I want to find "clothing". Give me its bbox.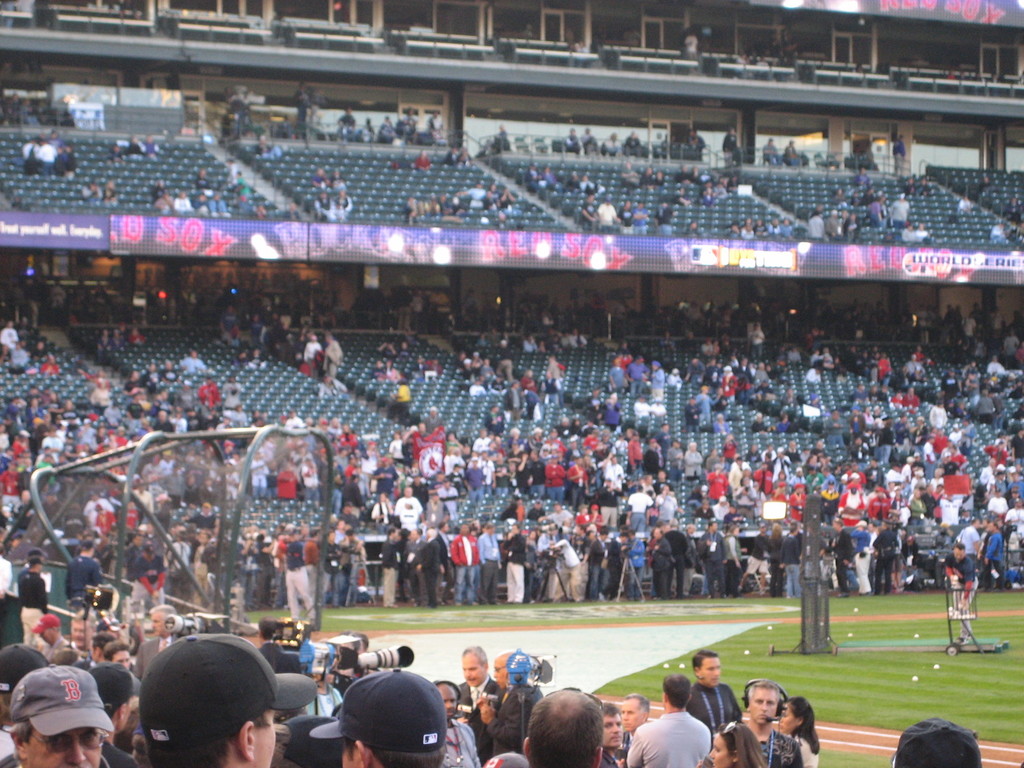
{"left": 1001, "top": 504, "right": 1023, "bottom": 548}.
